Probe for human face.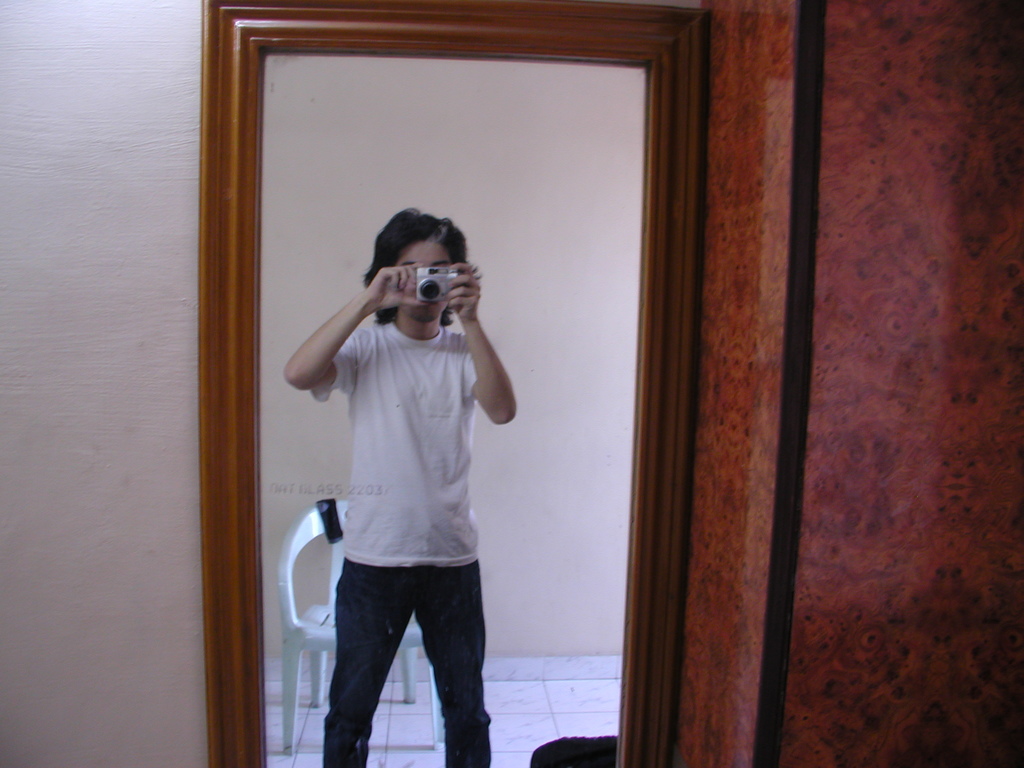
Probe result: (398, 239, 445, 322).
